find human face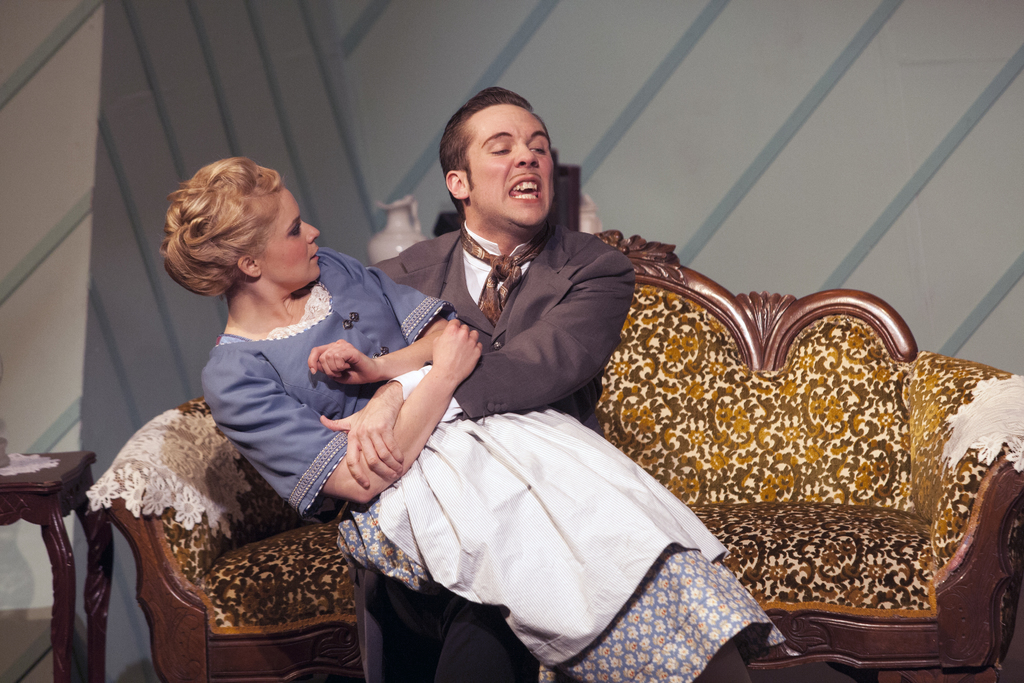
{"left": 465, "top": 105, "right": 556, "bottom": 230}
